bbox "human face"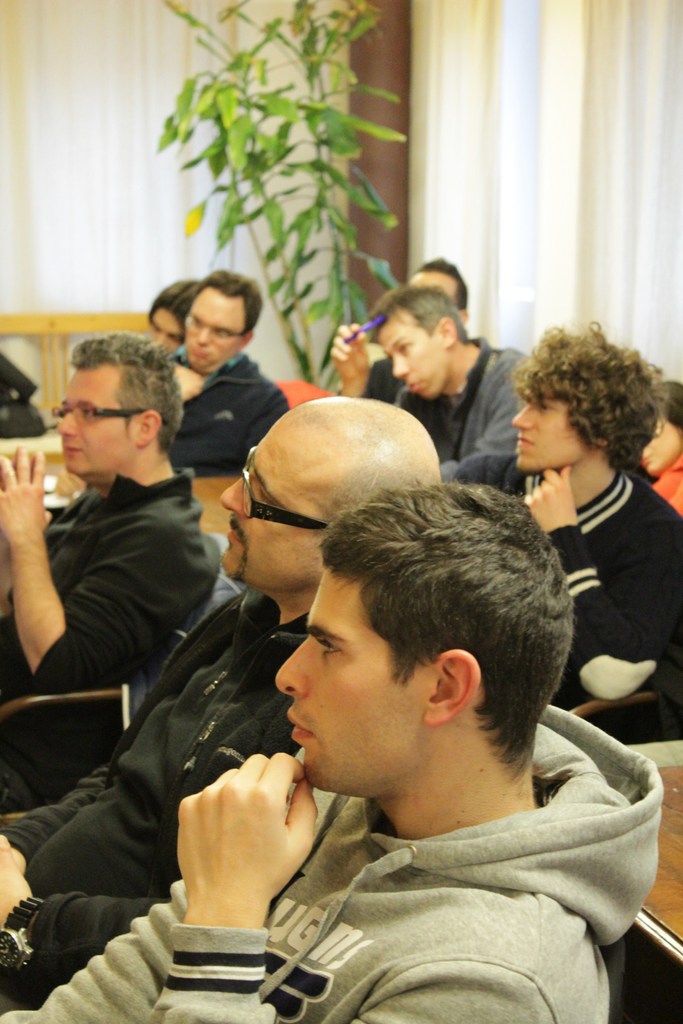
box(258, 566, 456, 809)
